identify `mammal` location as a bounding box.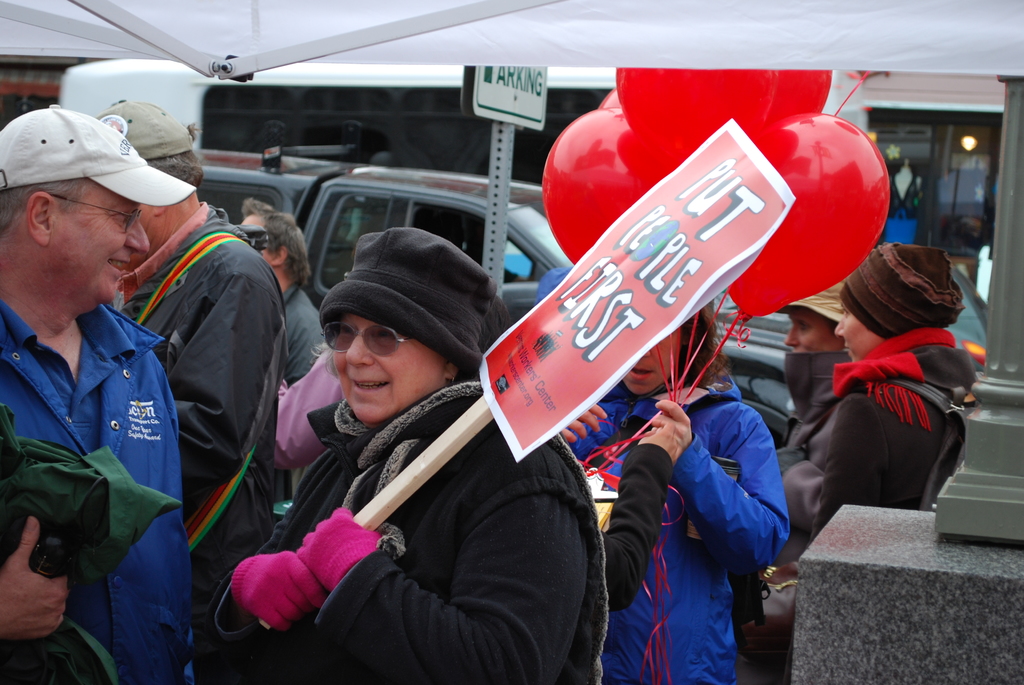
<bbox>556, 295, 791, 682</bbox>.
